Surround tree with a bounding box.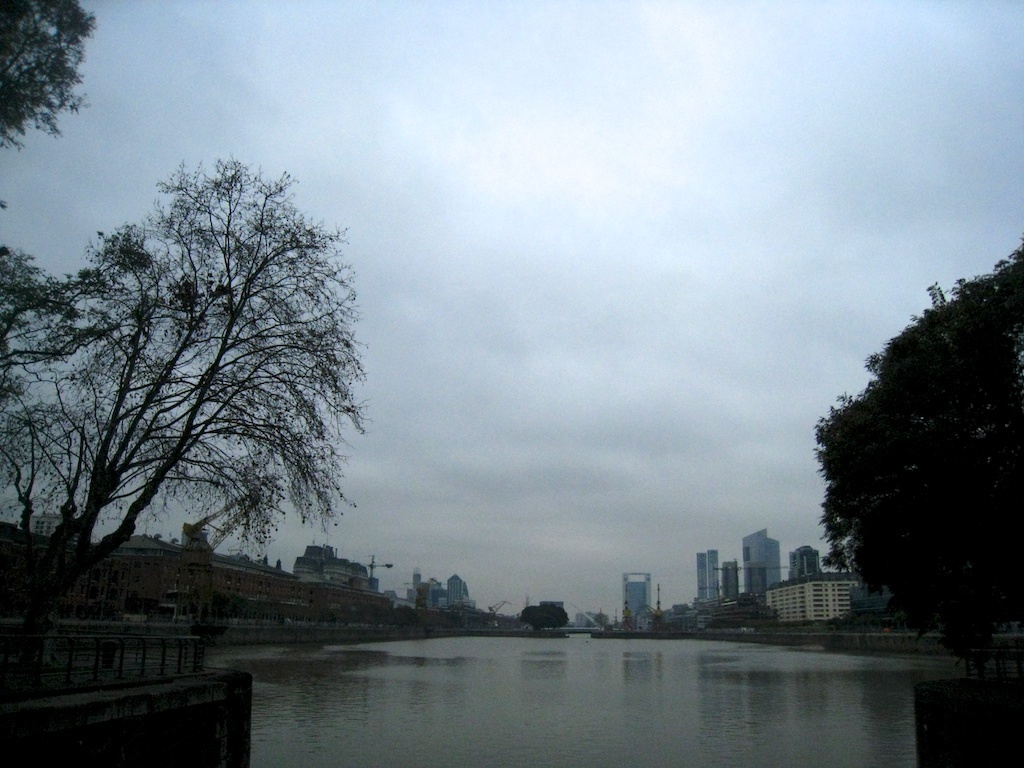
x1=0 y1=239 x2=85 y2=540.
